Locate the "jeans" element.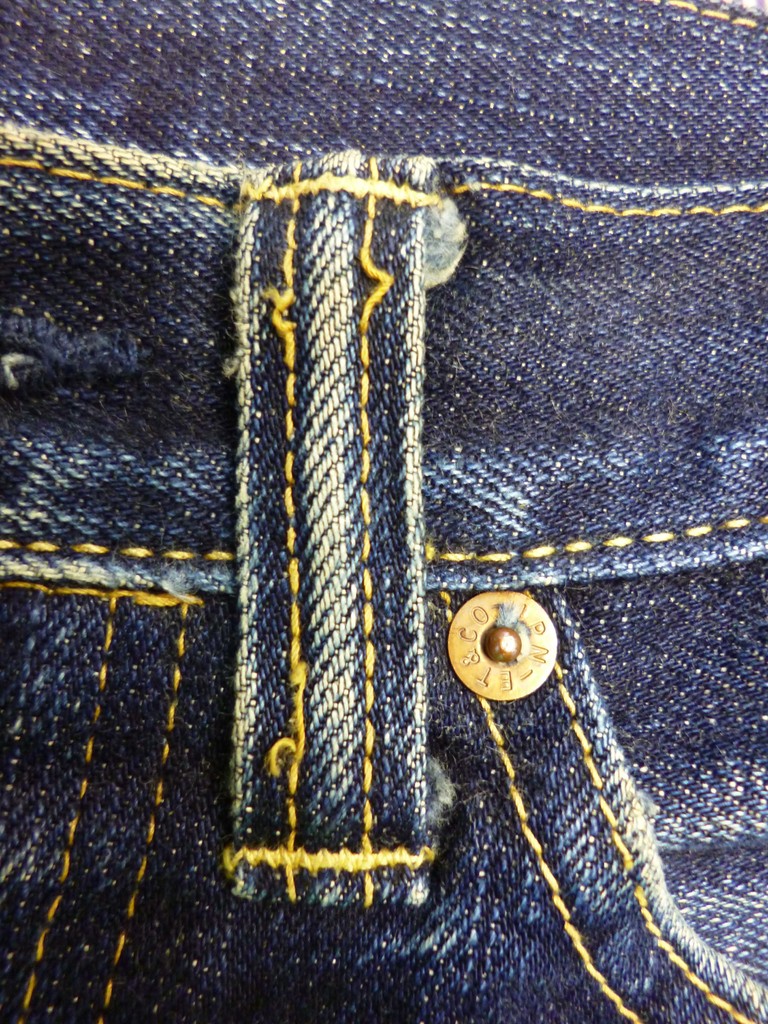
Element bbox: (left=0, top=0, right=767, bottom=1018).
